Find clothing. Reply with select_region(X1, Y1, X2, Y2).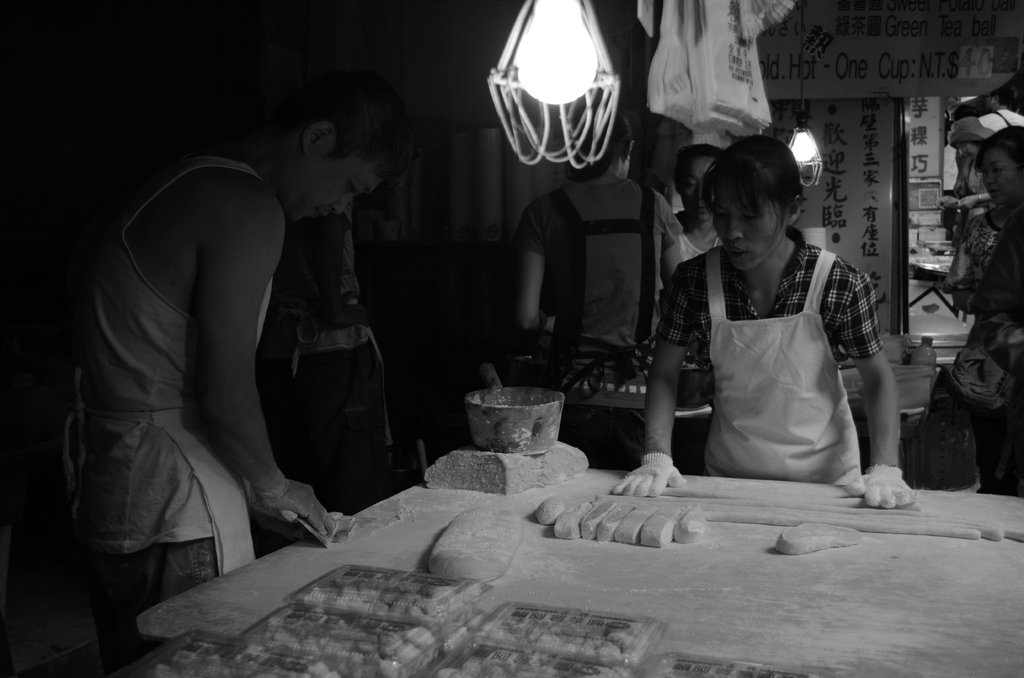
select_region(66, 157, 275, 677).
